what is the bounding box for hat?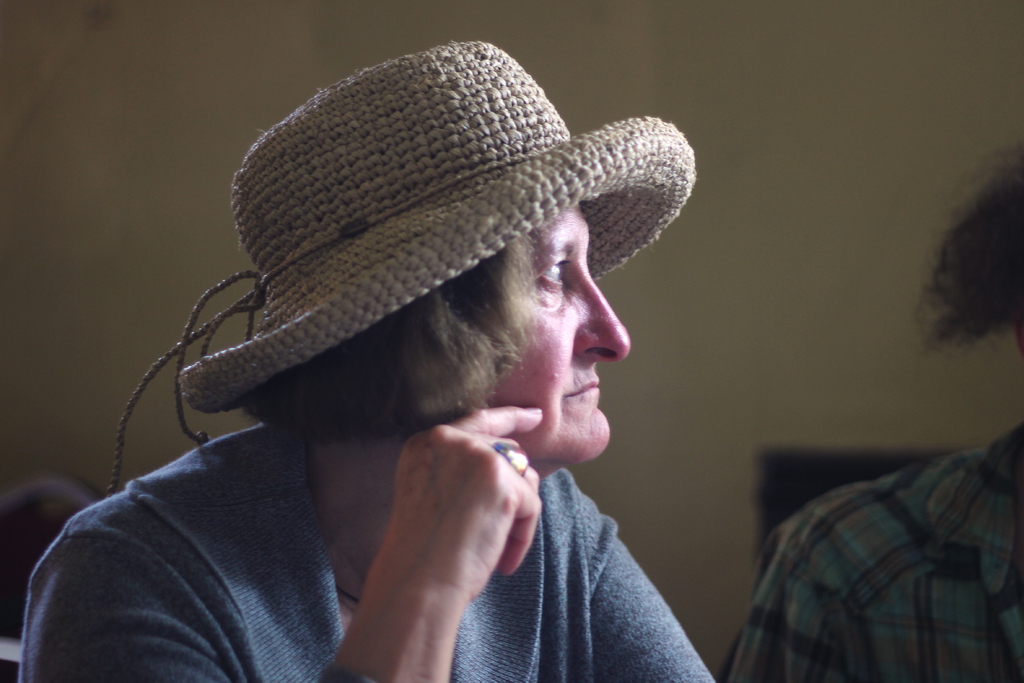
rect(101, 40, 696, 501).
